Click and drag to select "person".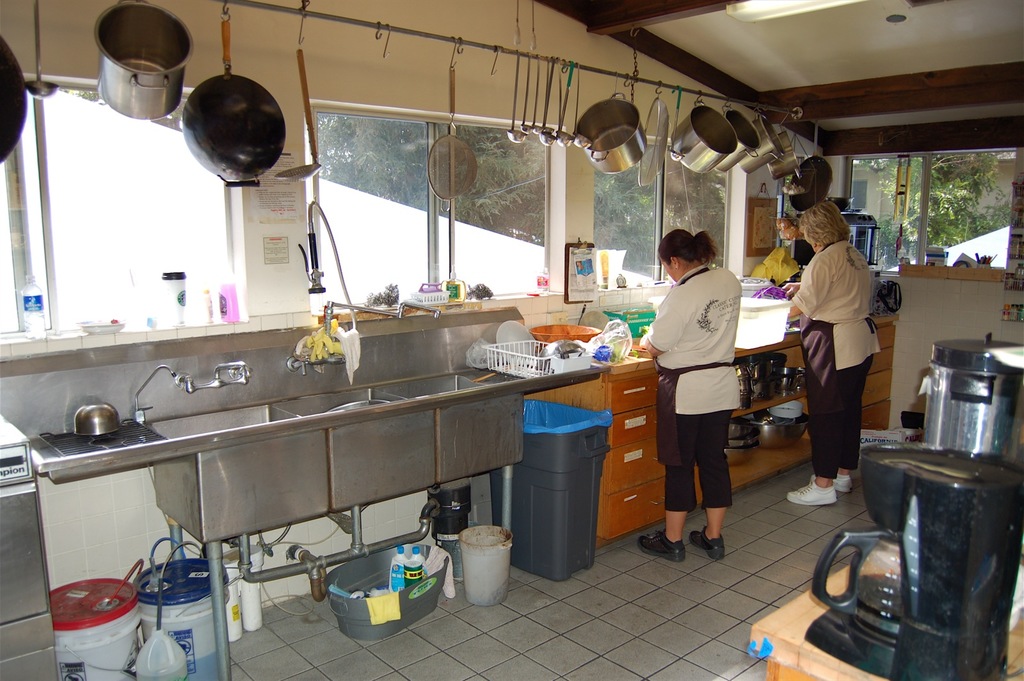
Selection: <box>780,196,882,507</box>.
